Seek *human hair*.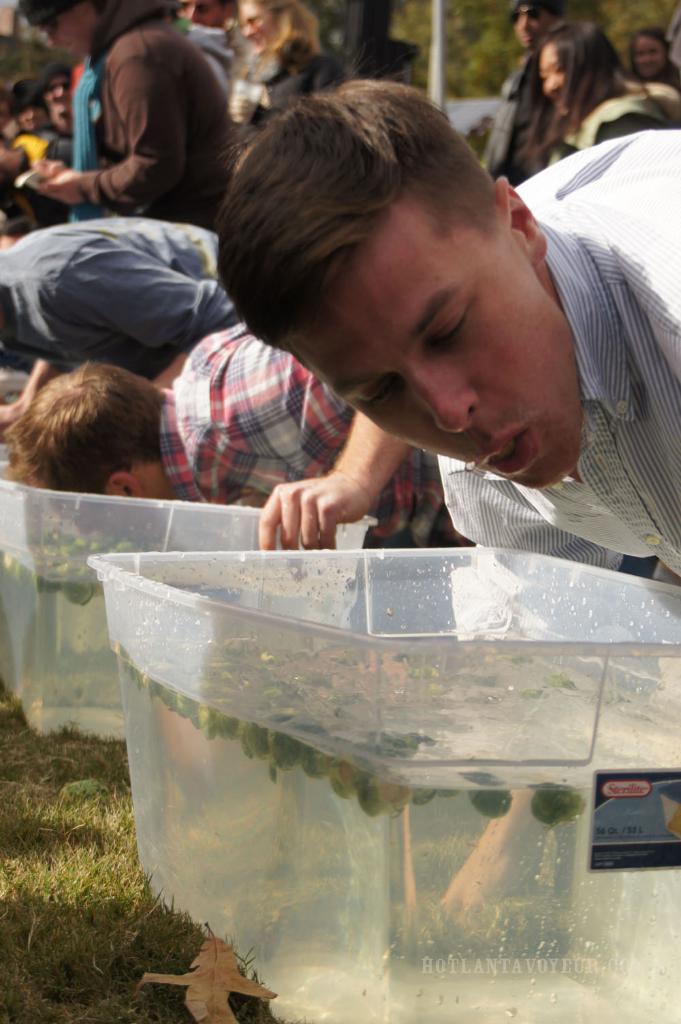
rect(217, 84, 507, 394).
